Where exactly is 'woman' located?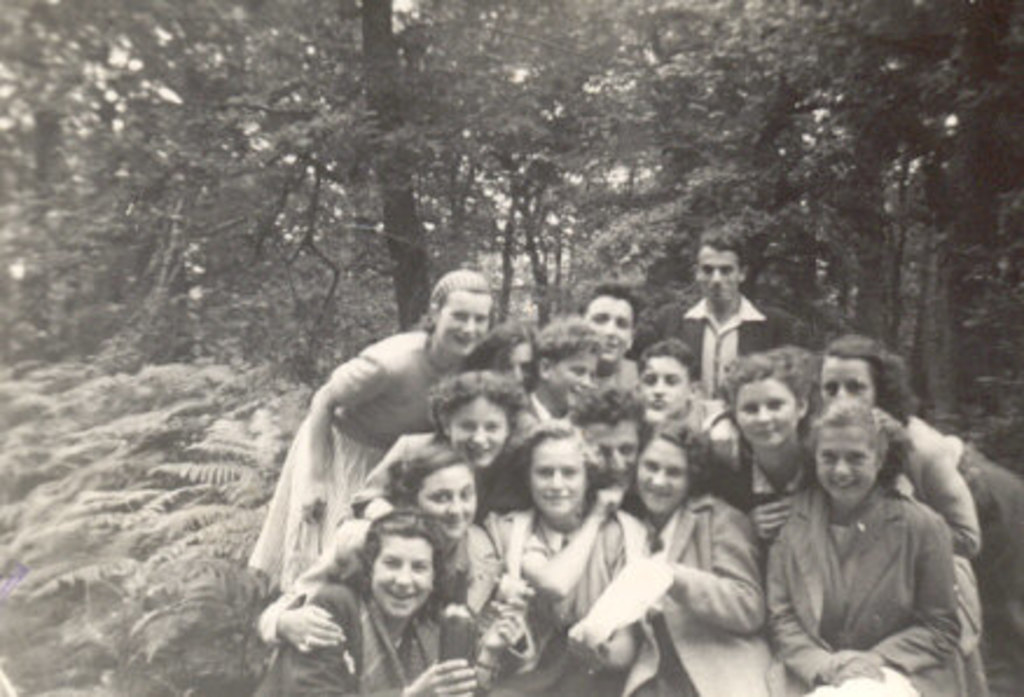
Its bounding box is <bbox>346, 367, 526, 545</bbox>.
